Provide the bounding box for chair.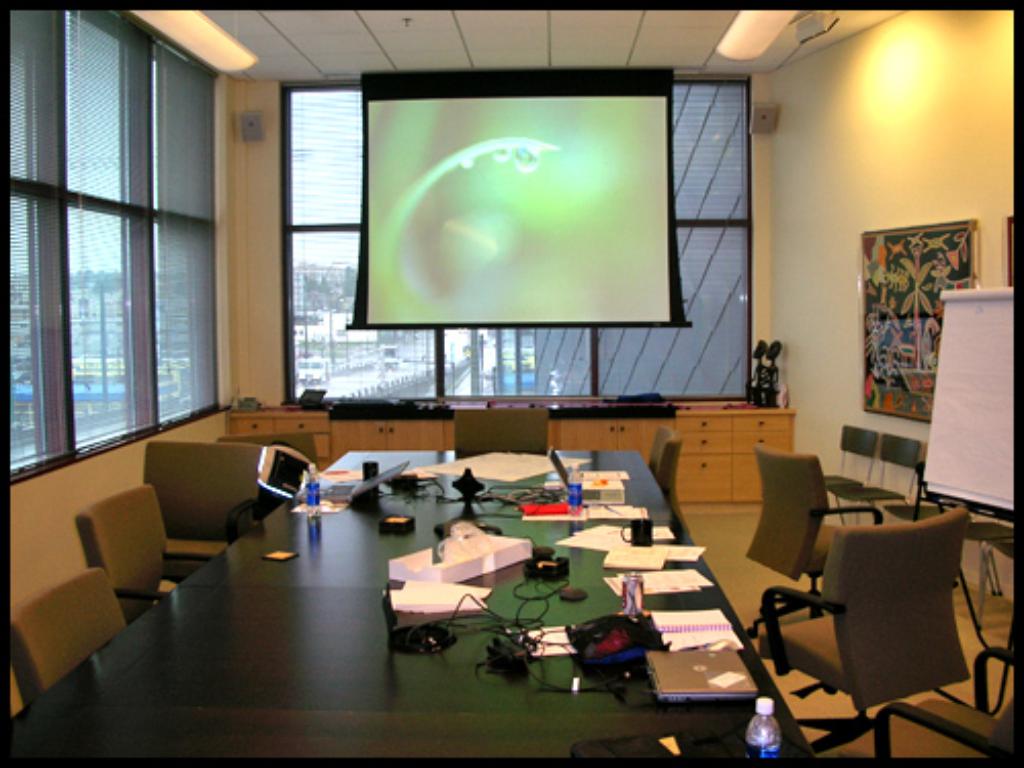
[647,428,684,508].
